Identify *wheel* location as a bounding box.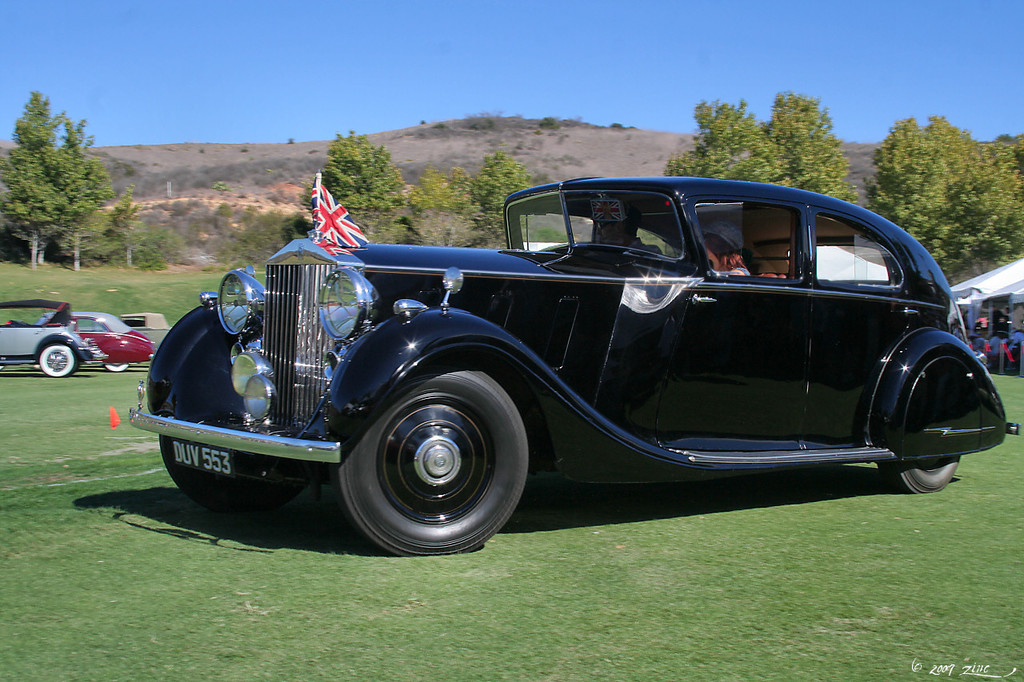
39:345:75:377.
